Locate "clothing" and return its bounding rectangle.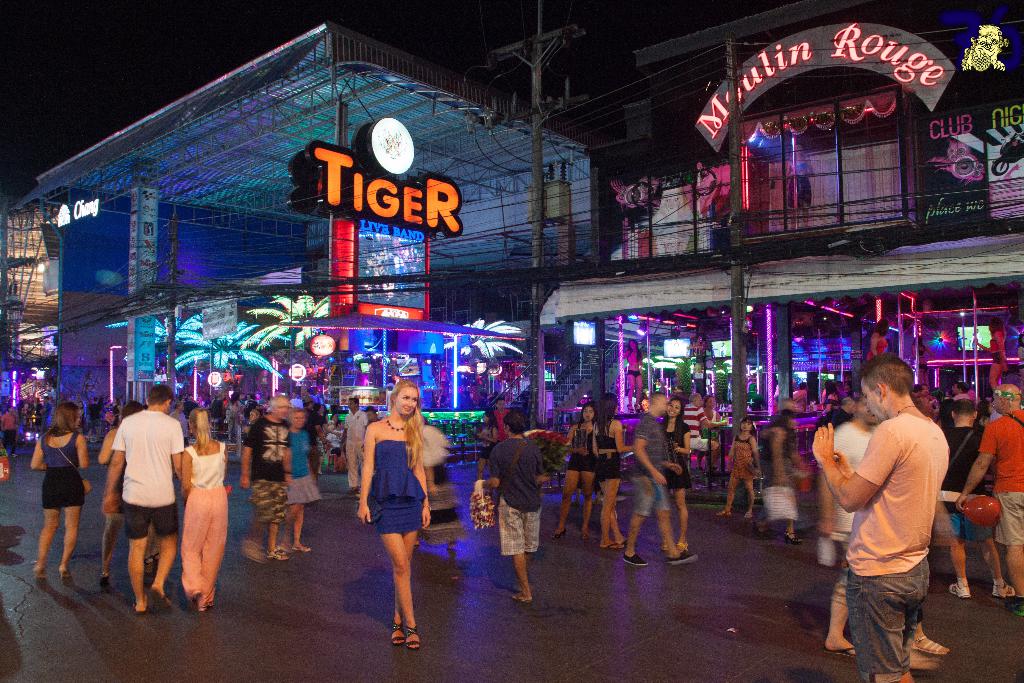
{"x1": 595, "y1": 431, "x2": 620, "y2": 477}.
